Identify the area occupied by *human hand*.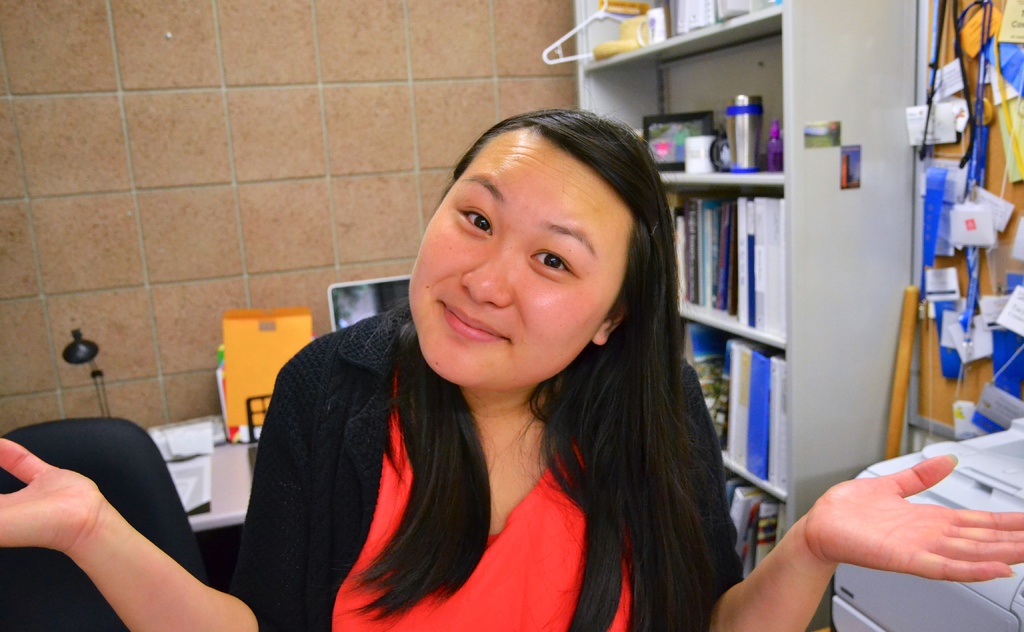
Area: 0:432:103:556.
